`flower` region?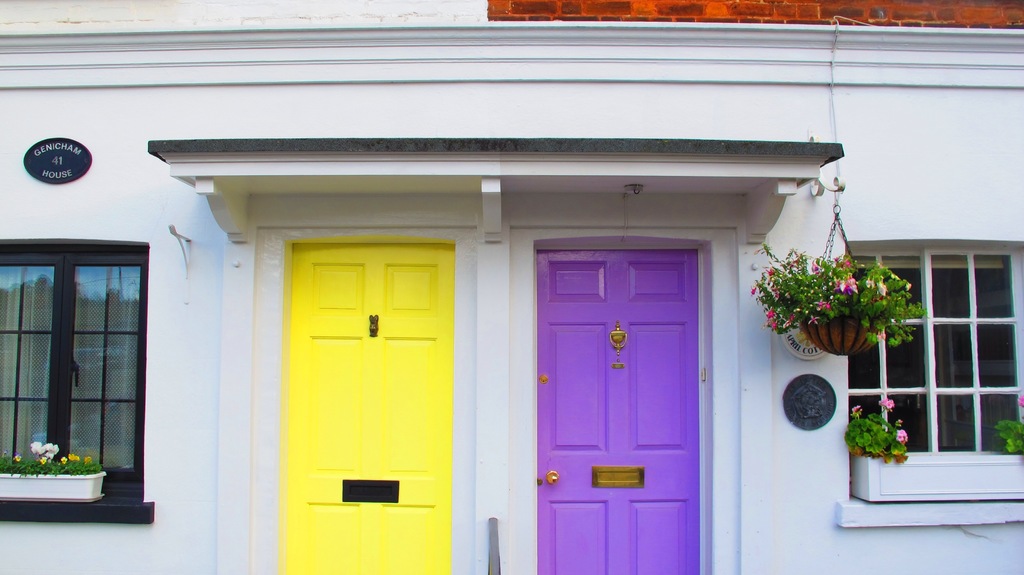
x1=852, y1=403, x2=865, y2=416
